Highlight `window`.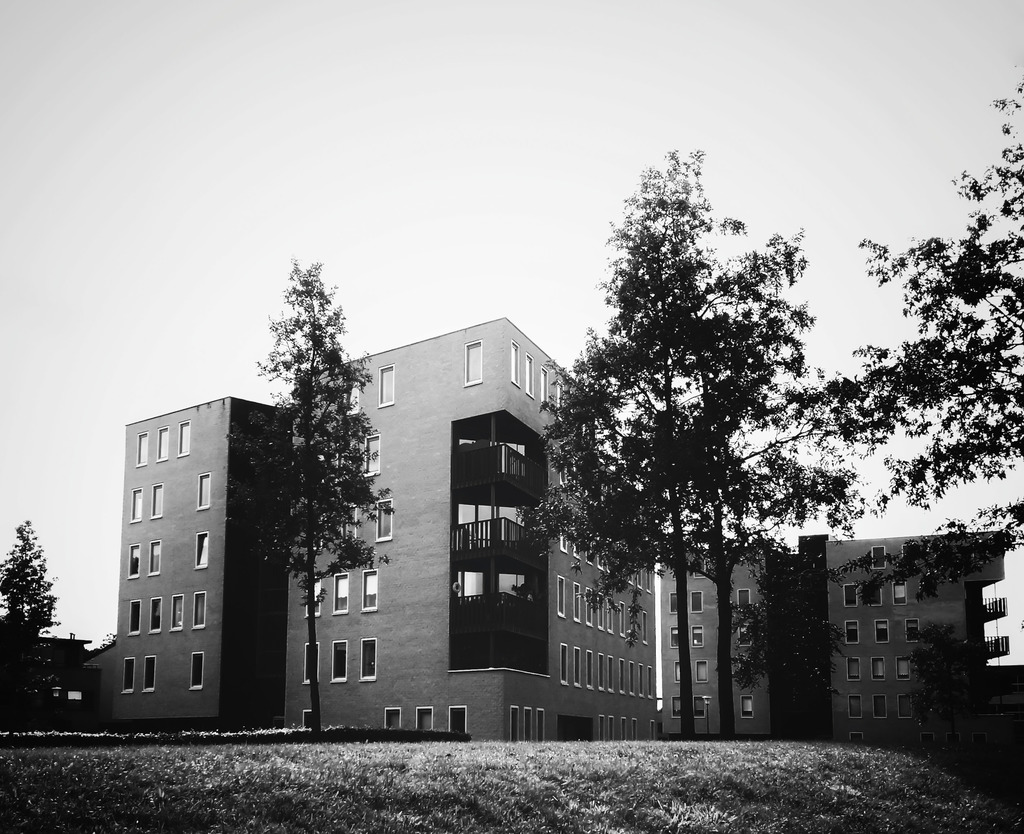
Highlighted region: (538, 361, 548, 410).
